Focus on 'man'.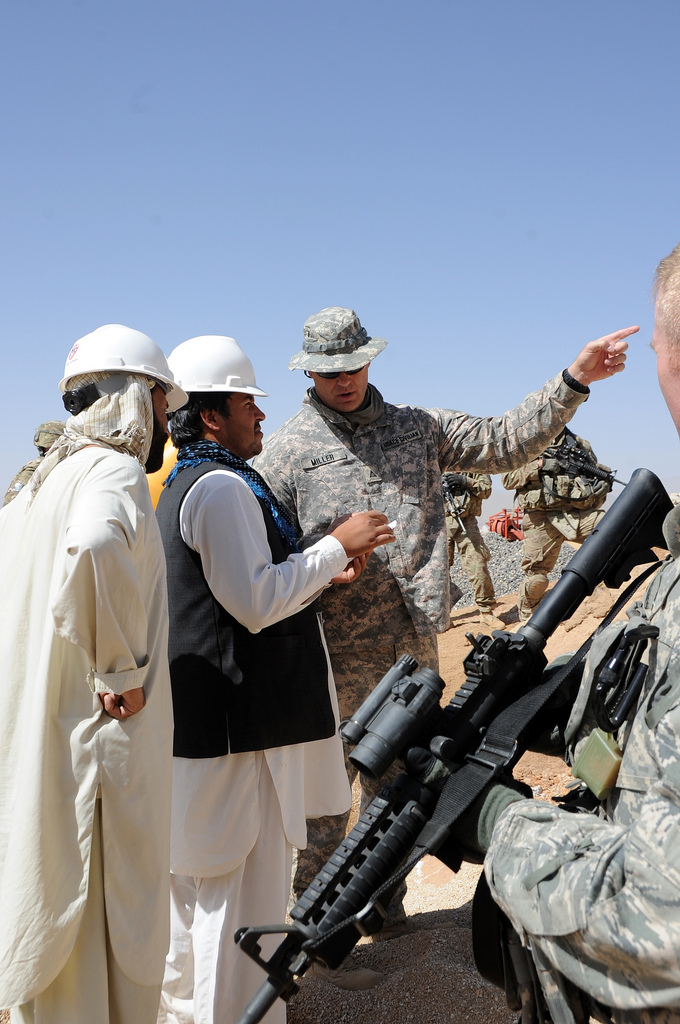
Focused at 251/304/643/943.
